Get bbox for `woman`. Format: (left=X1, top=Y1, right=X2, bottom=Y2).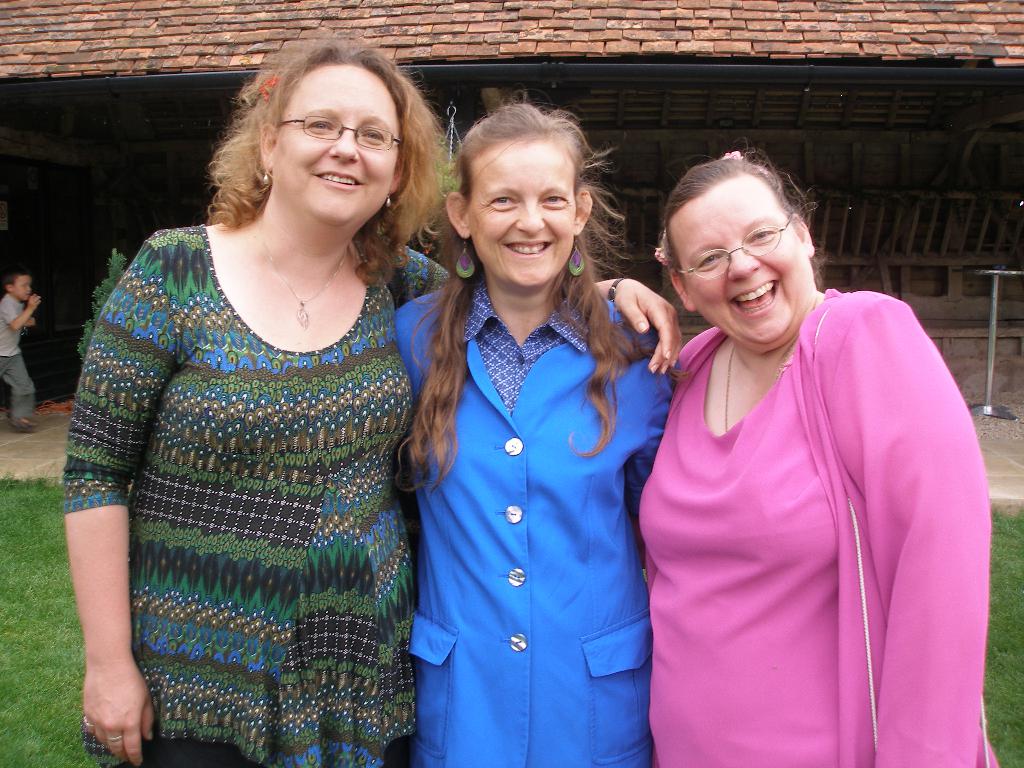
(left=65, top=29, right=682, bottom=767).
